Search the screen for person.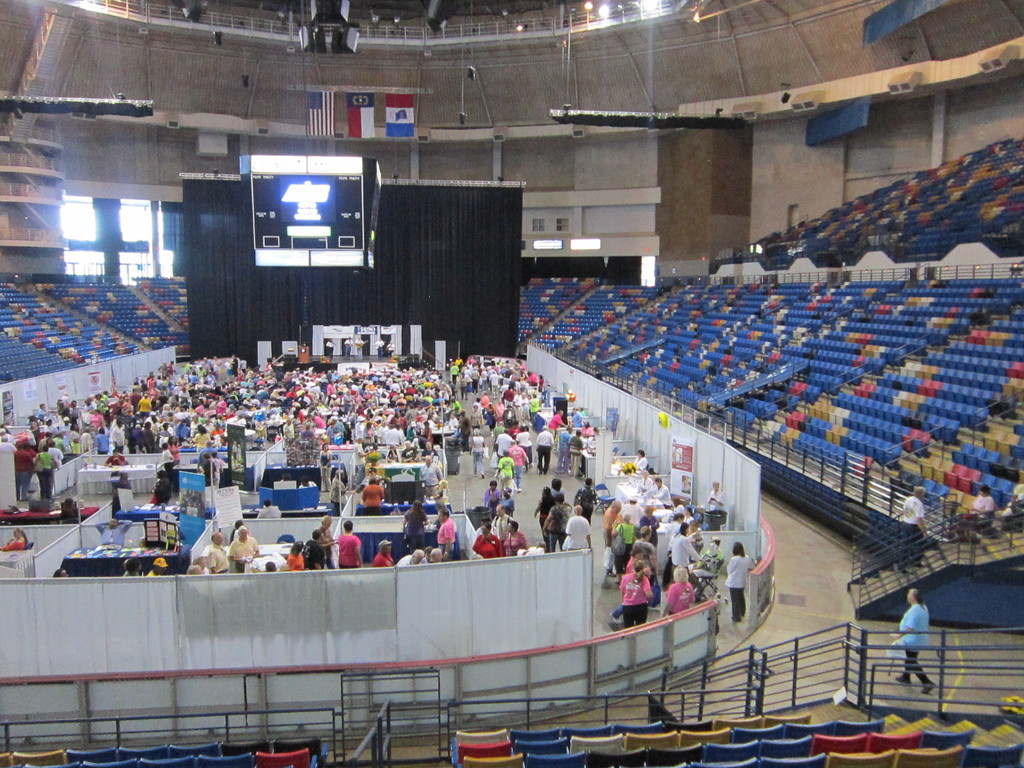
Found at Rect(500, 516, 525, 556).
